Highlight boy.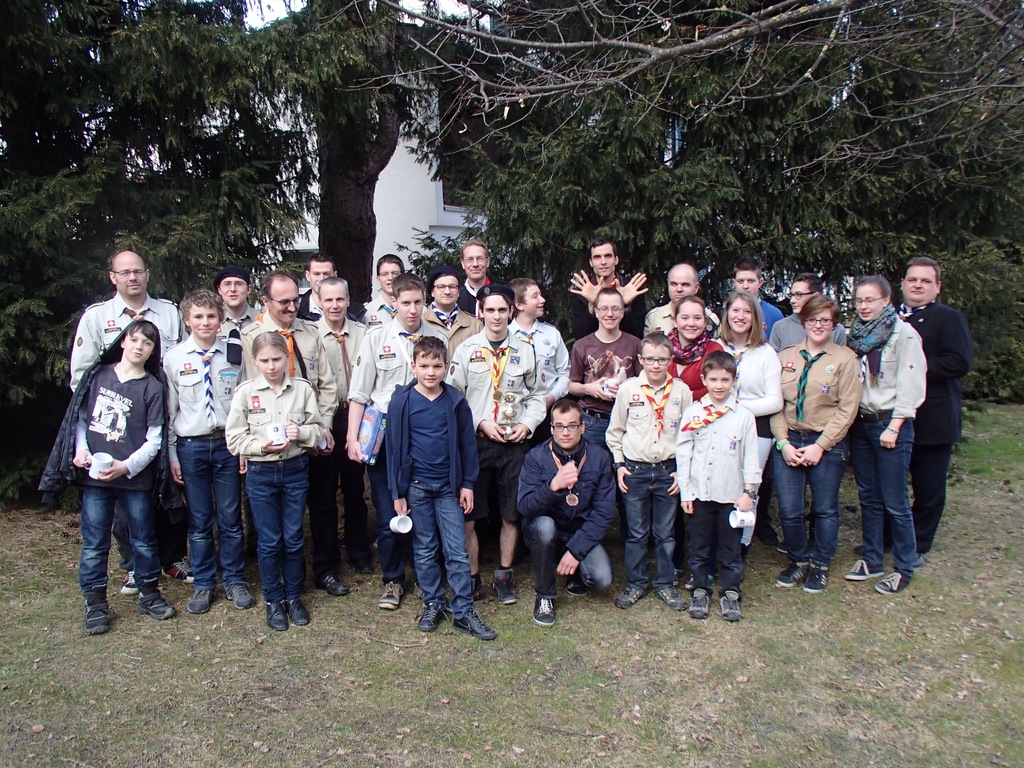
Highlighted region: rect(344, 275, 453, 604).
